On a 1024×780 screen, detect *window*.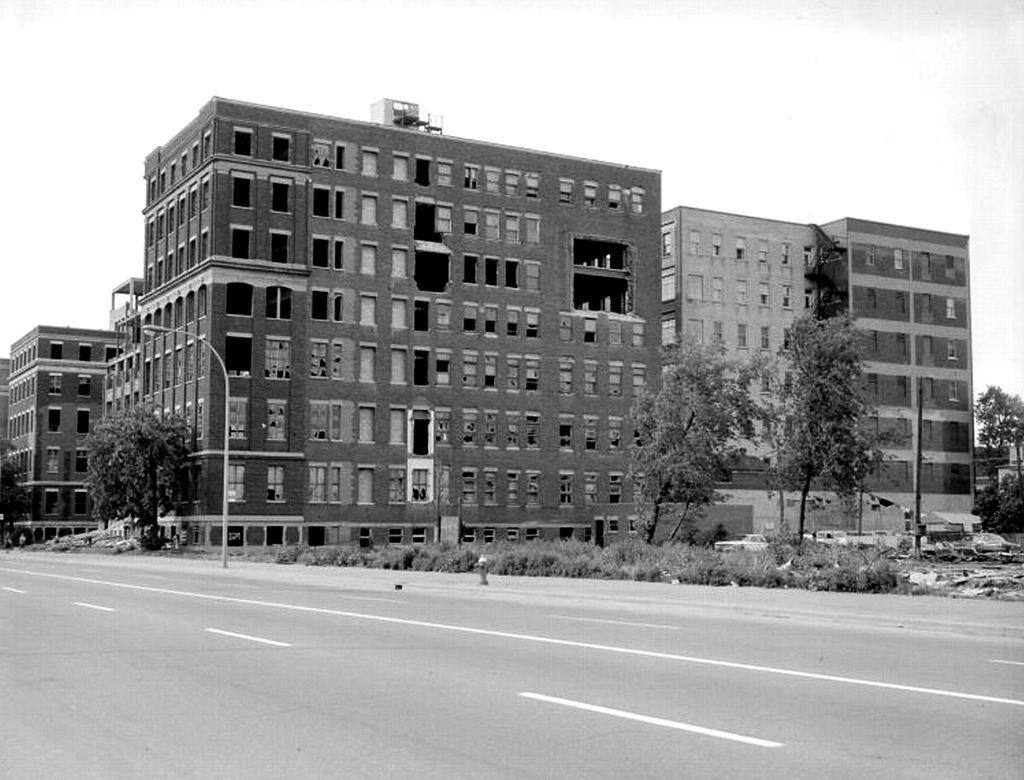
box=[429, 348, 449, 386].
